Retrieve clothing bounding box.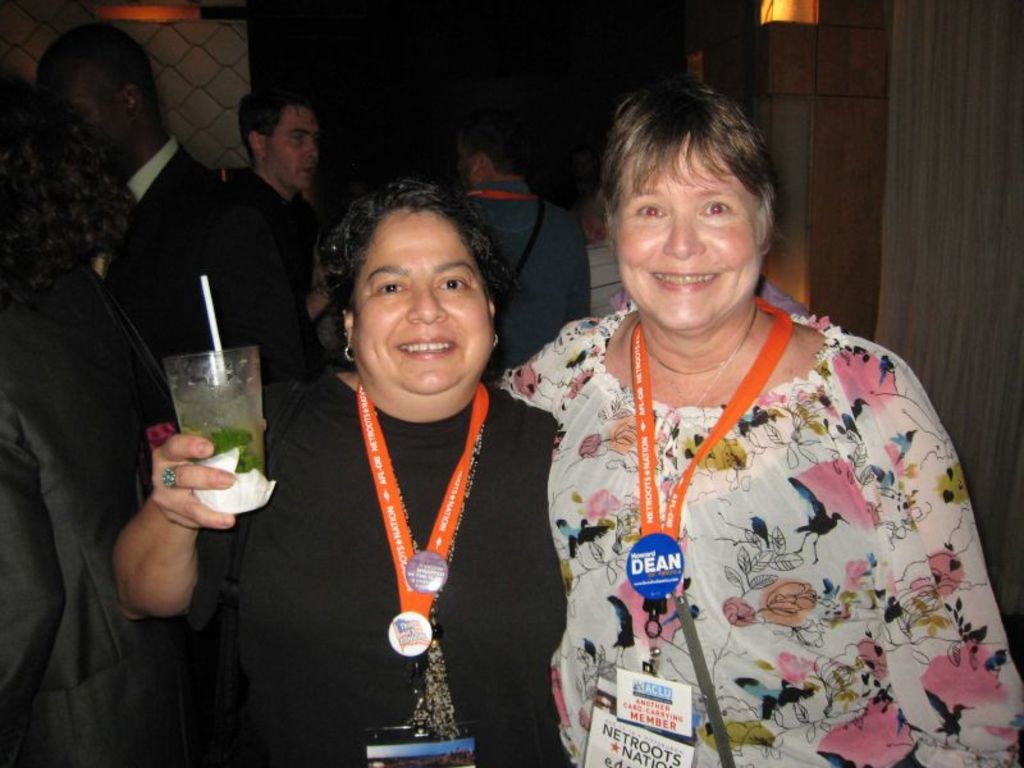
Bounding box: [579, 232, 641, 330].
